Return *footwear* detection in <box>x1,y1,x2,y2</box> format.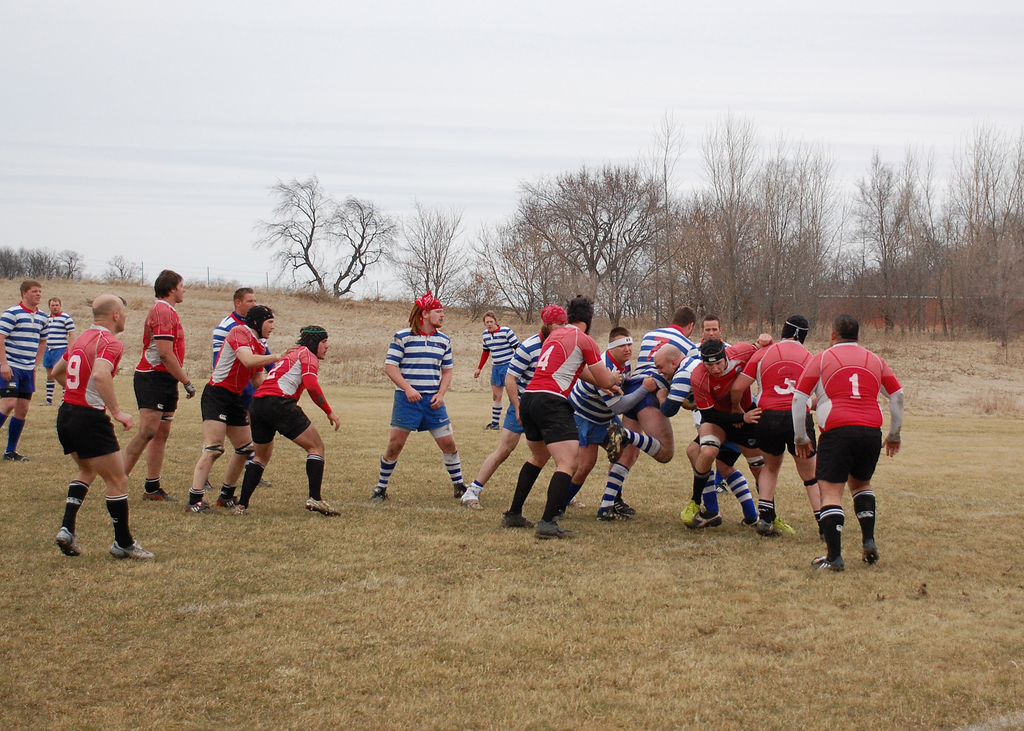
<box>0,450,26,462</box>.
